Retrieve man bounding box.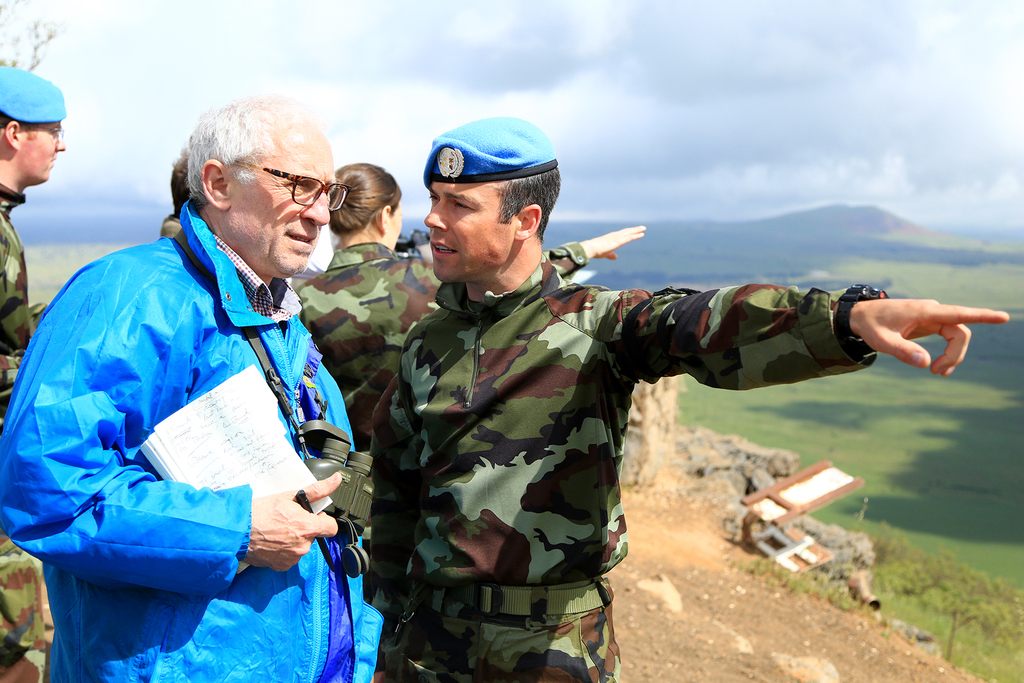
Bounding box: bbox=[17, 61, 417, 682].
